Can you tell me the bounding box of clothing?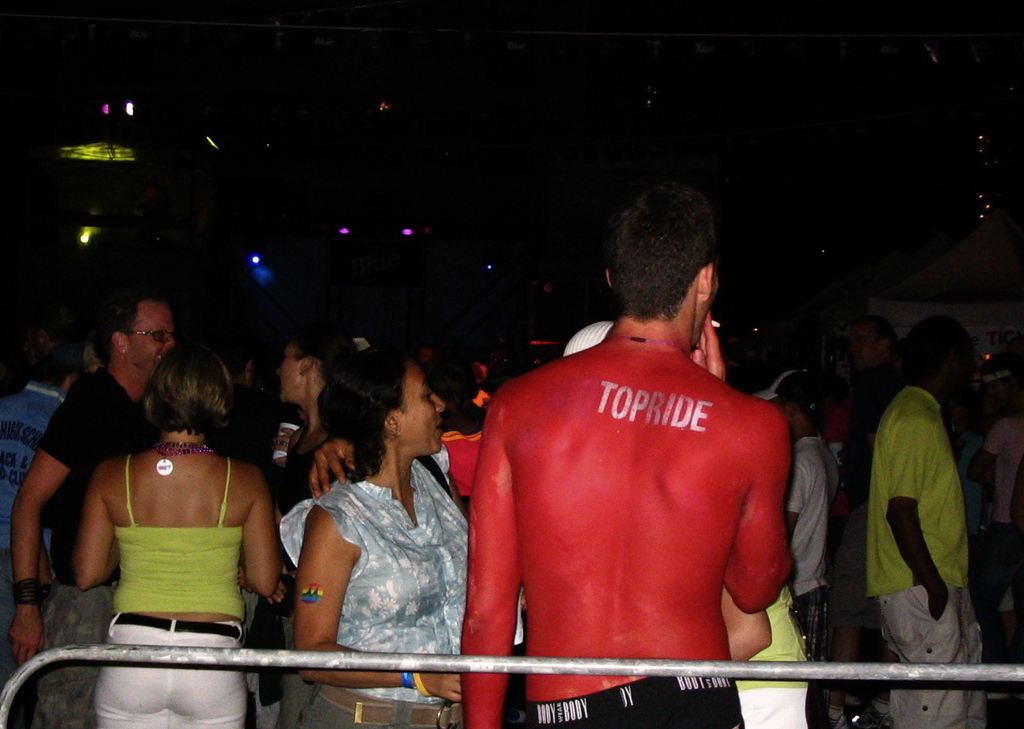
41,372,146,728.
